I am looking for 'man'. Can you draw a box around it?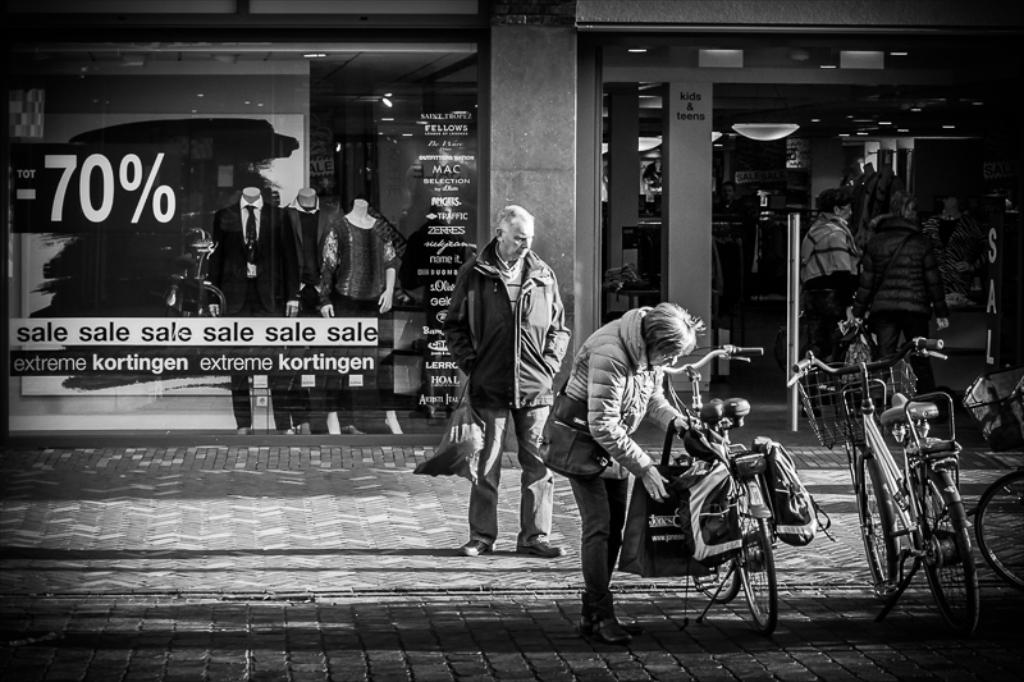
Sure, the bounding box is BBox(919, 192, 972, 248).
